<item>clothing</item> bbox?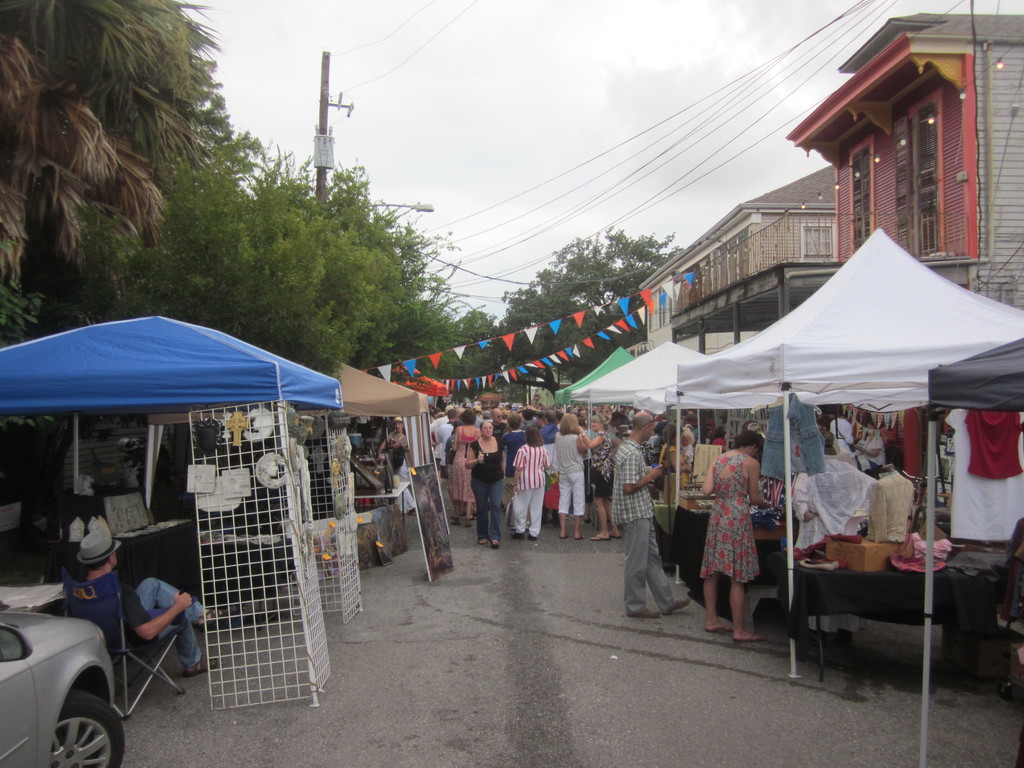
765, 393, 831, 483
